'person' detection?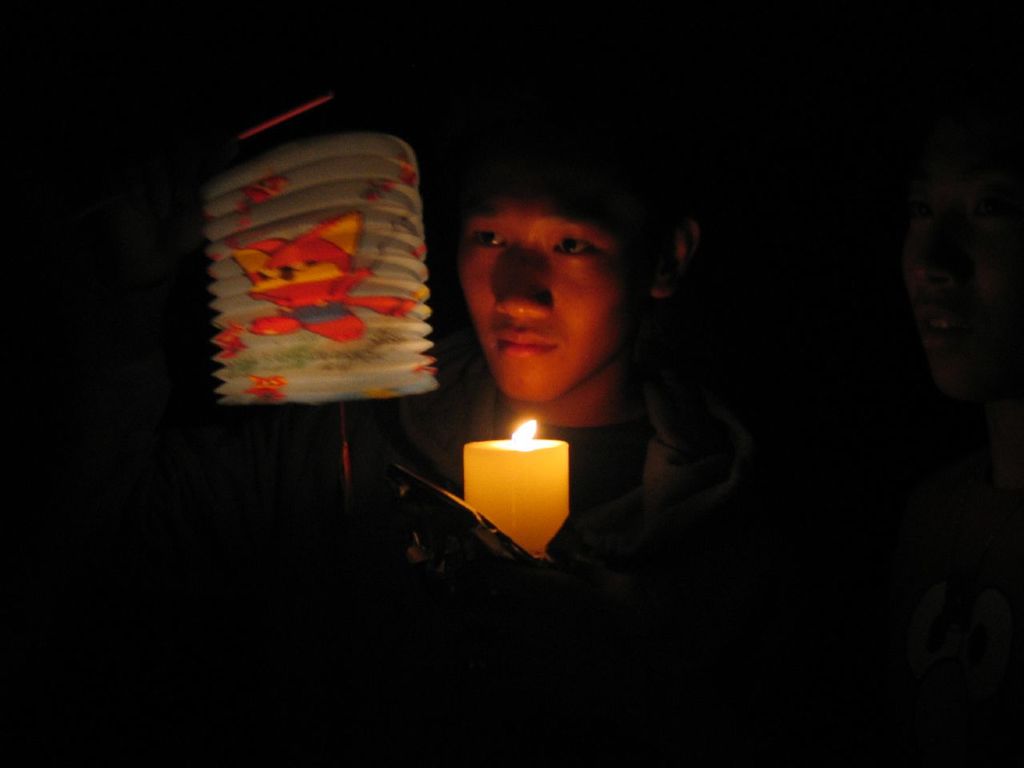
[left=899, top=70, right=1023, bottom=767]
